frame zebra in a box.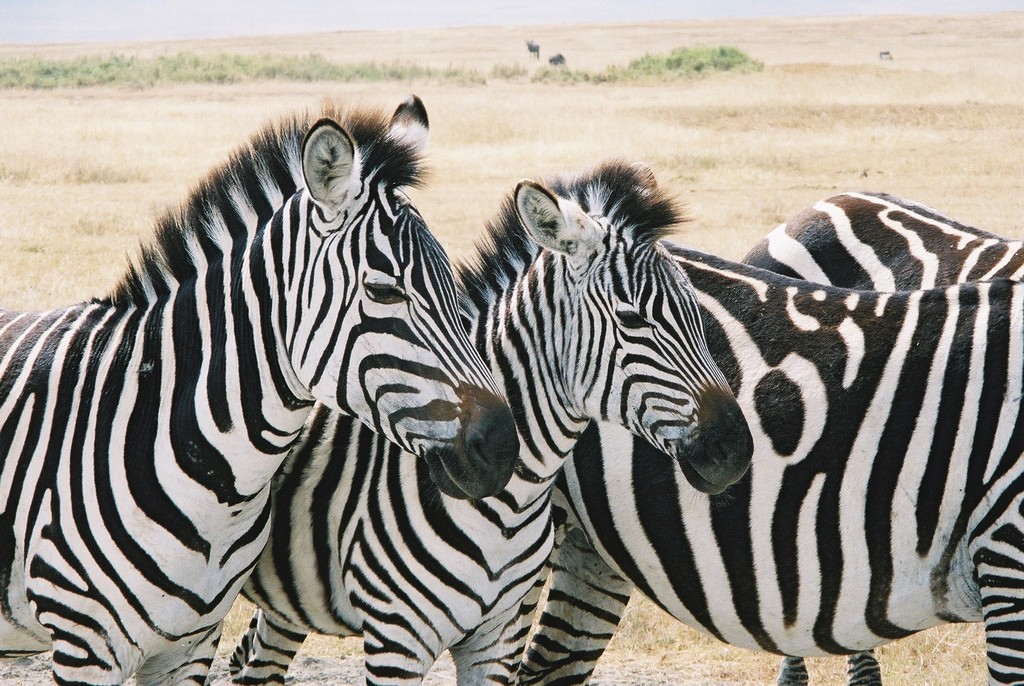
(0, 90, 522, 685).
